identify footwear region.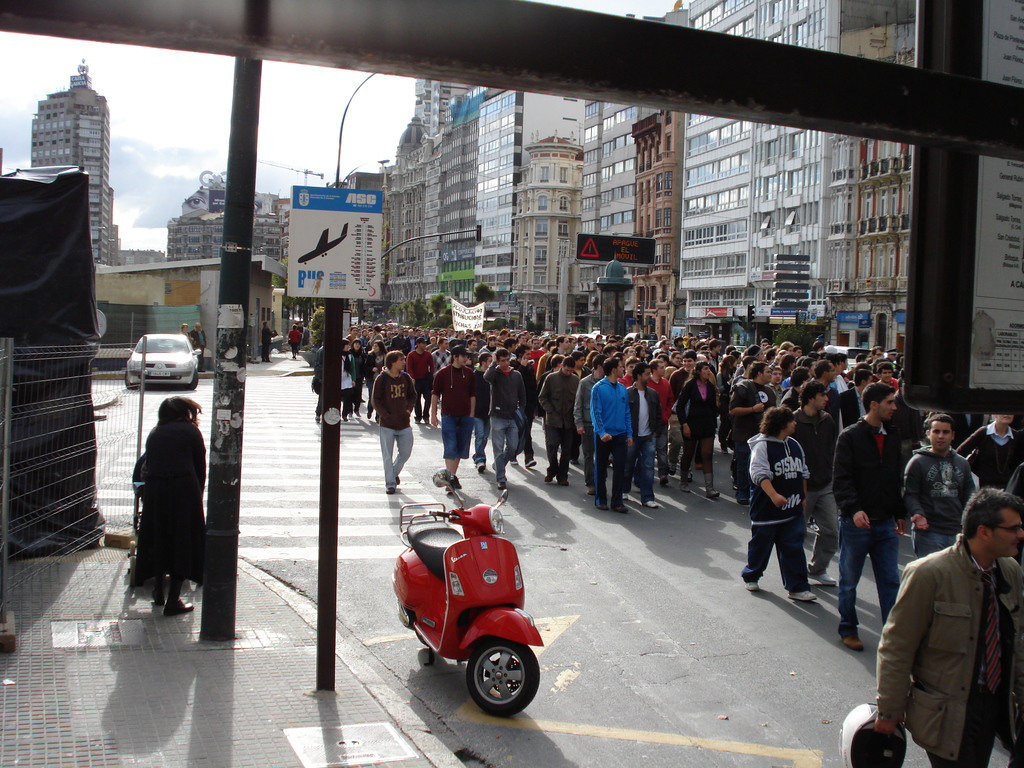
Region: left=585, top=483, right=595, bottom=495.
